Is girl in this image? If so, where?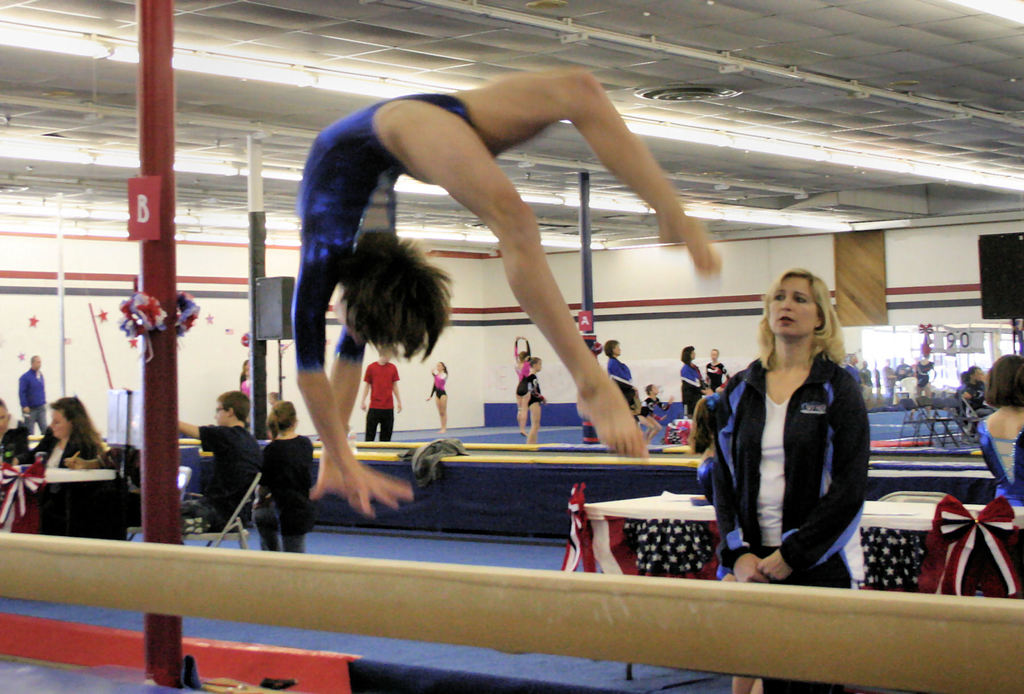
Yes, at locate(710, 267, 875, 693).
